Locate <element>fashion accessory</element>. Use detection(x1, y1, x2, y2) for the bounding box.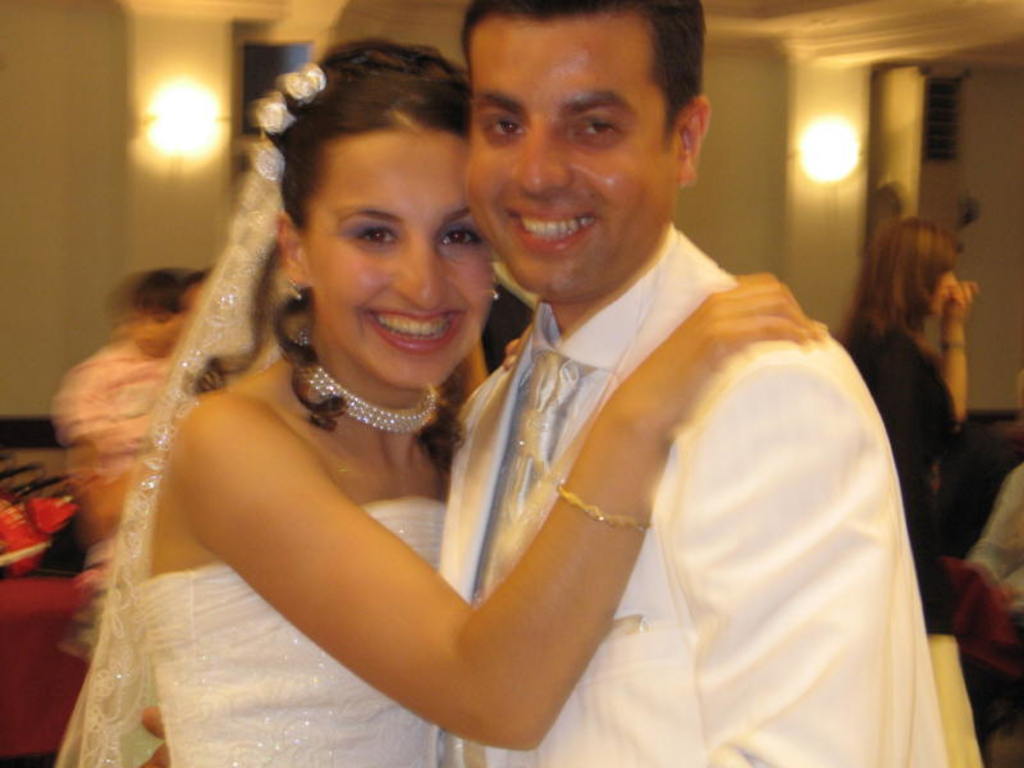
detection(54, 161, 307, 767).
